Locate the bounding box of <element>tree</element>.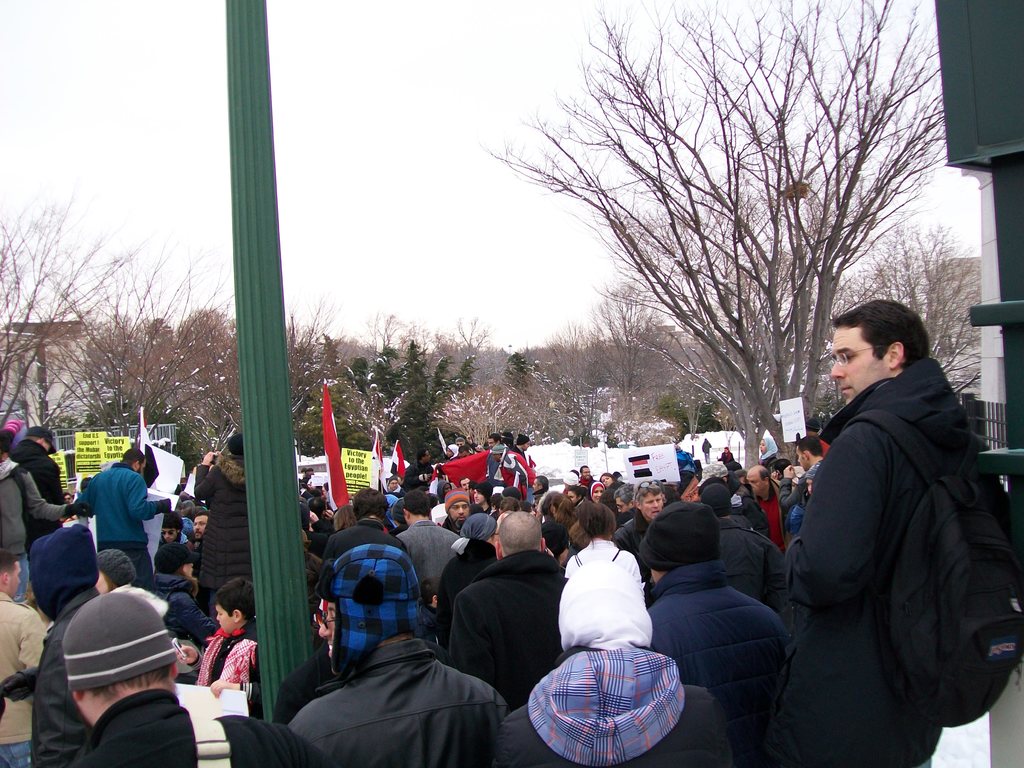
Bounding box: Rect(84, 305, 170, 429).
